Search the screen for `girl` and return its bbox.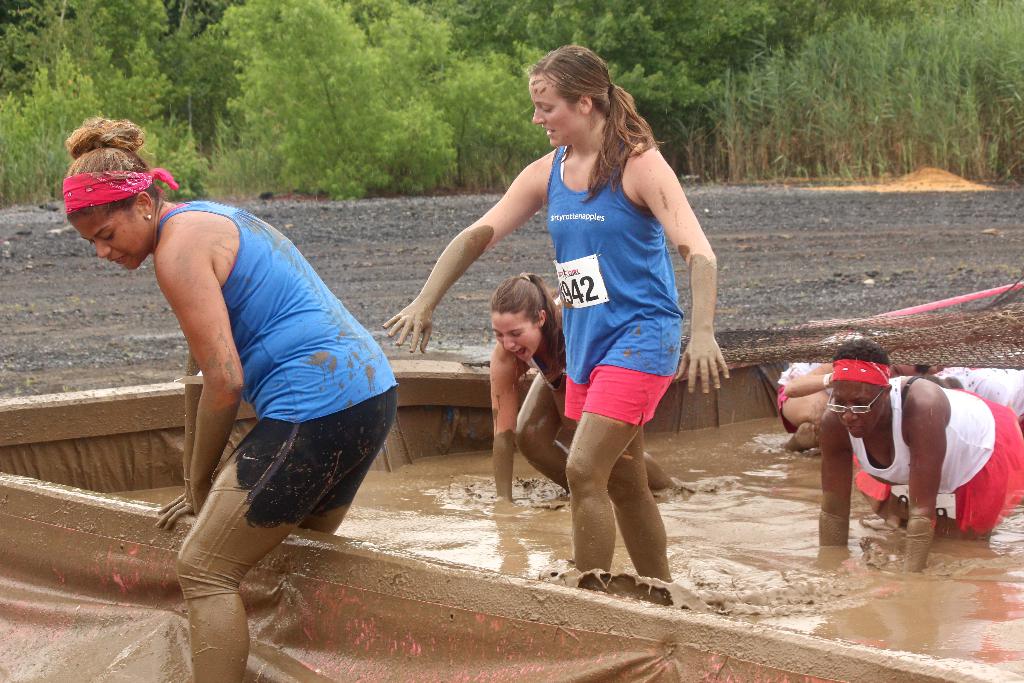
Found: 376,41,726,594.
